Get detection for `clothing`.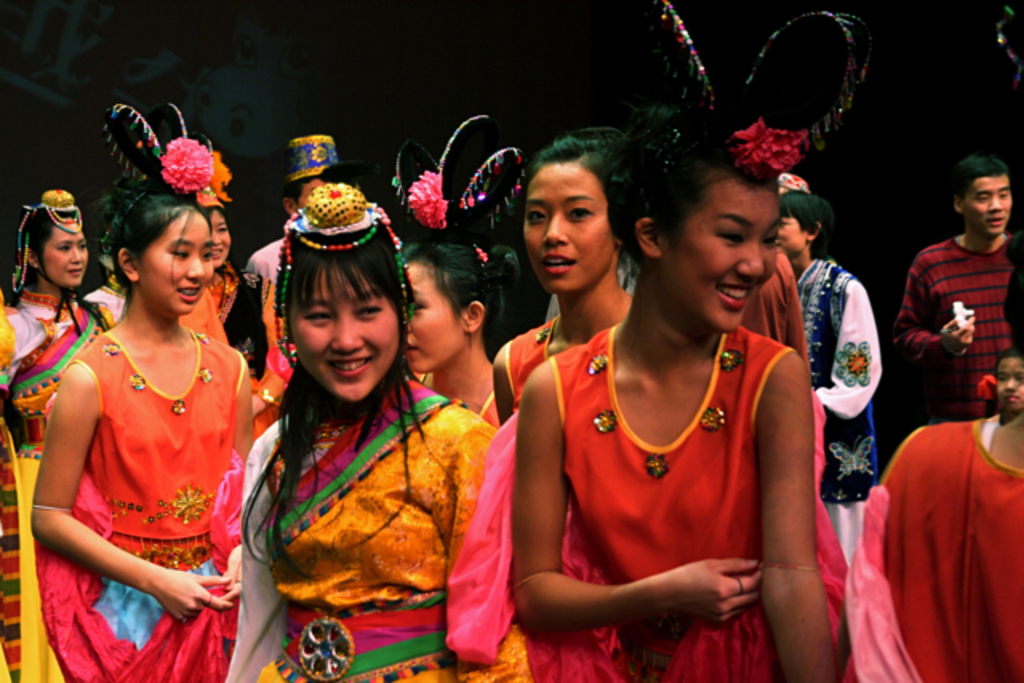
Detection: [226, 274, 275, 366].
